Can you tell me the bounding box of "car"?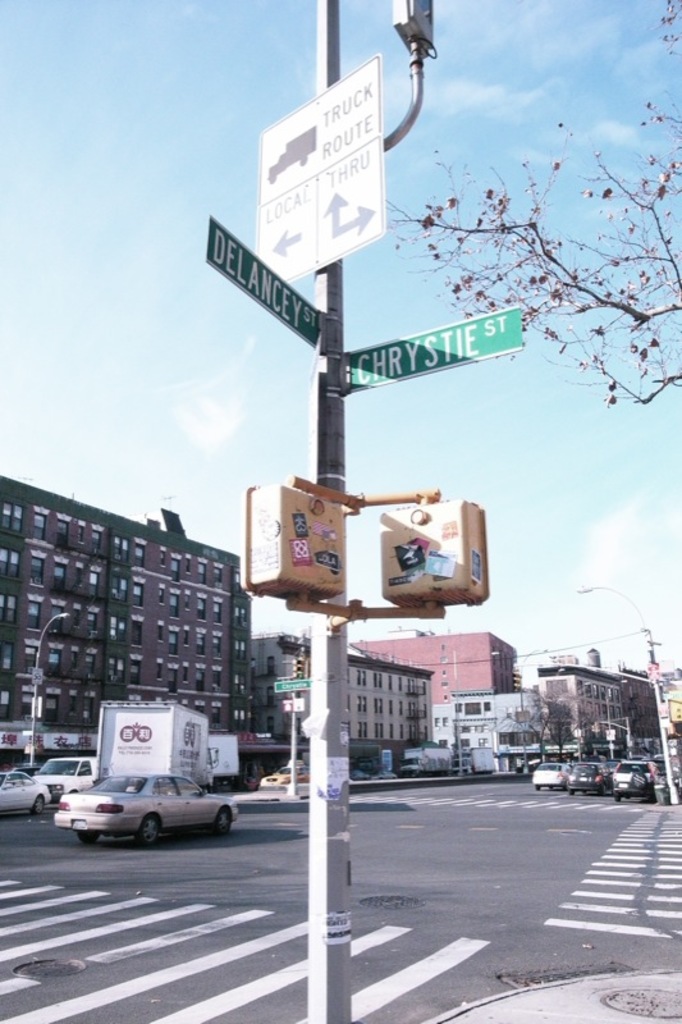
select_region(54, 773, 238, 846).
